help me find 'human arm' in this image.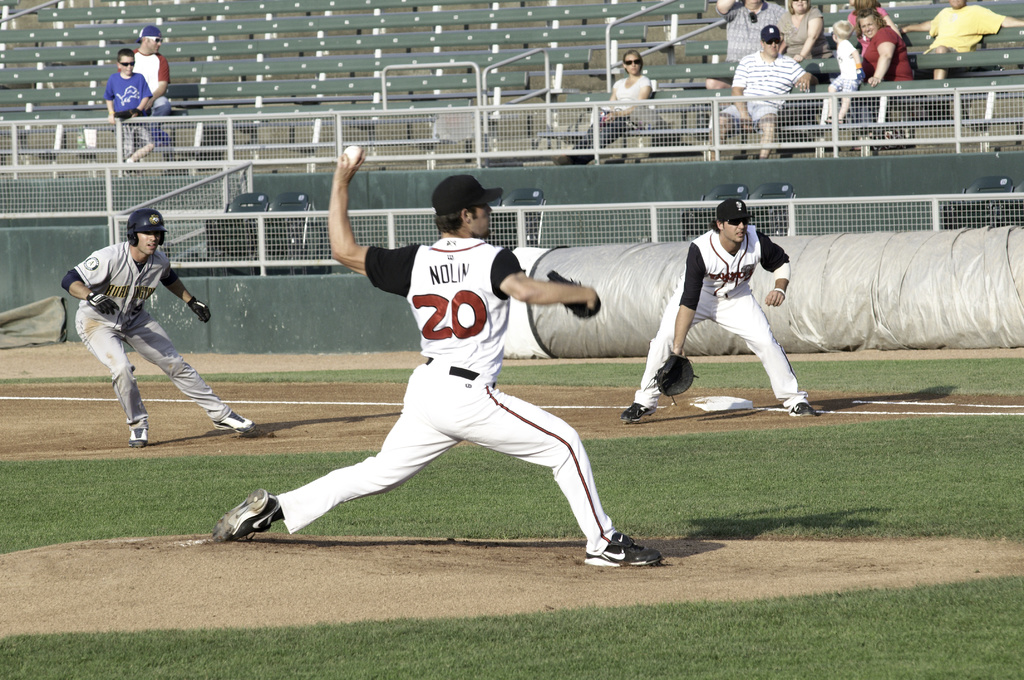
Found it: [325,149,409,294].
